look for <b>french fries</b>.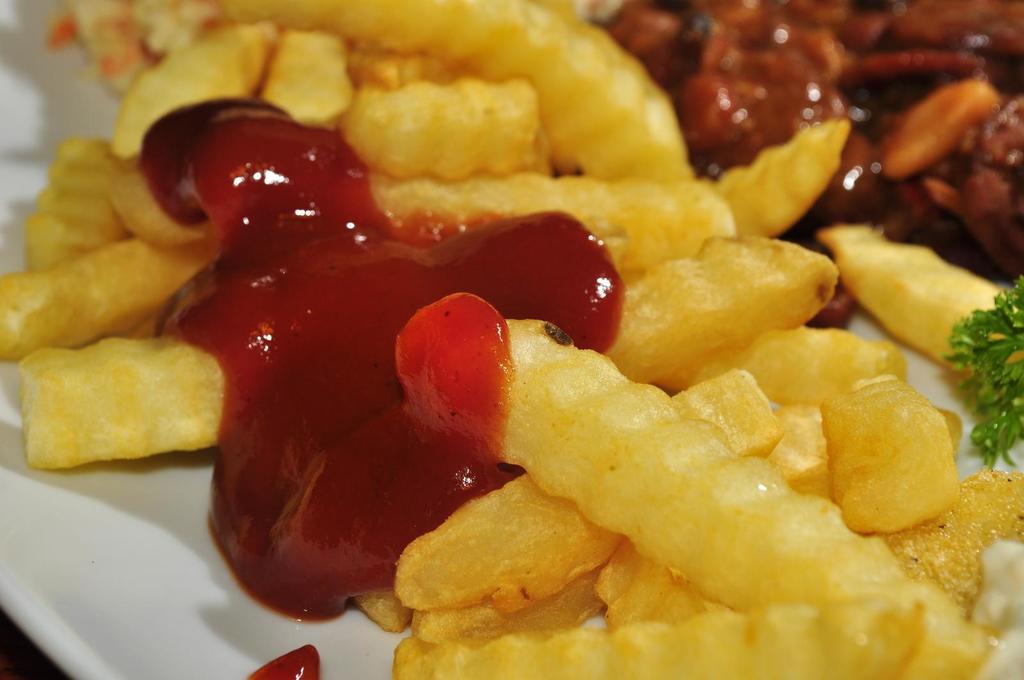
Found: 12 127 110 274.
